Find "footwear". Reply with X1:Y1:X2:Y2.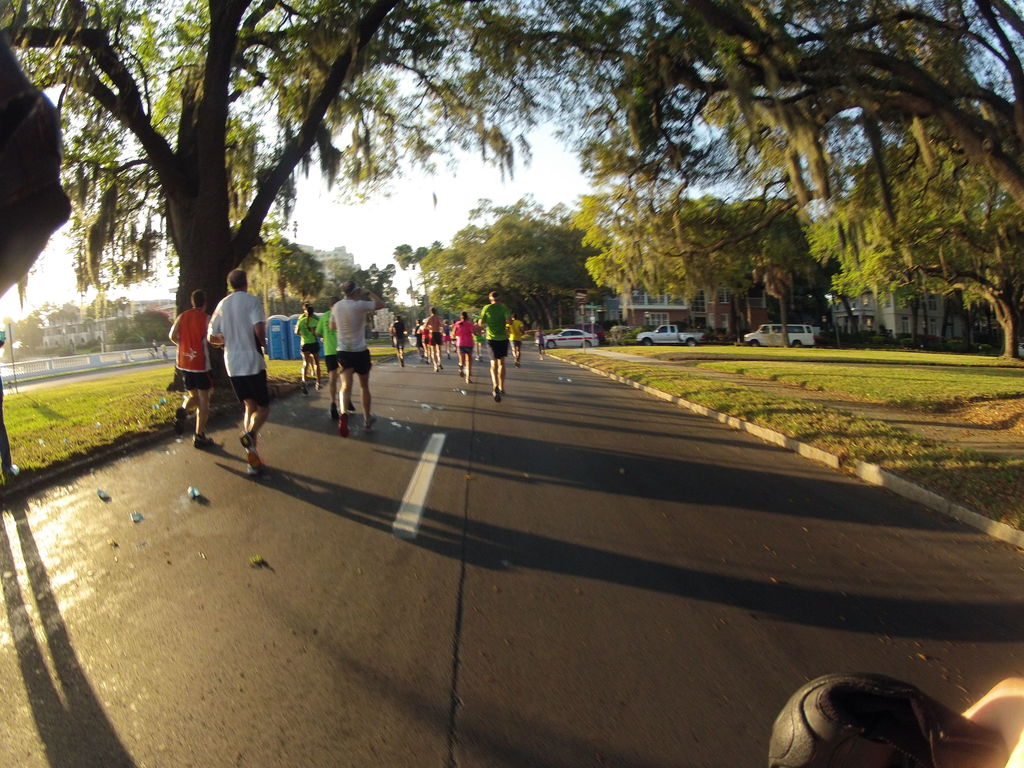
348:400:358:413.
